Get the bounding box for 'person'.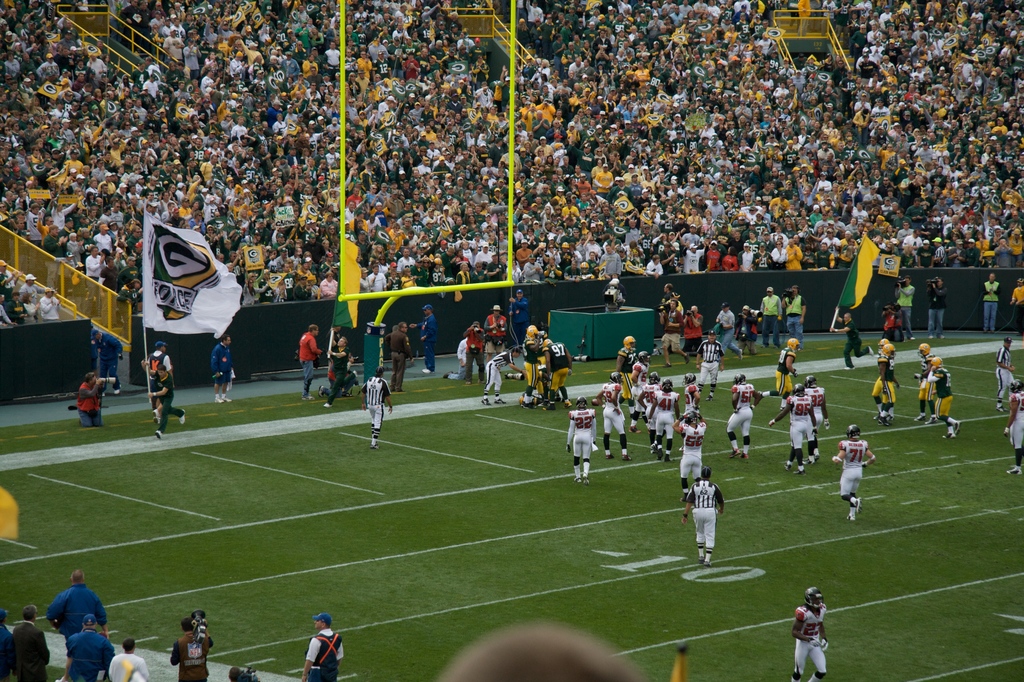
l=560, t=49, r=584, b=76.
